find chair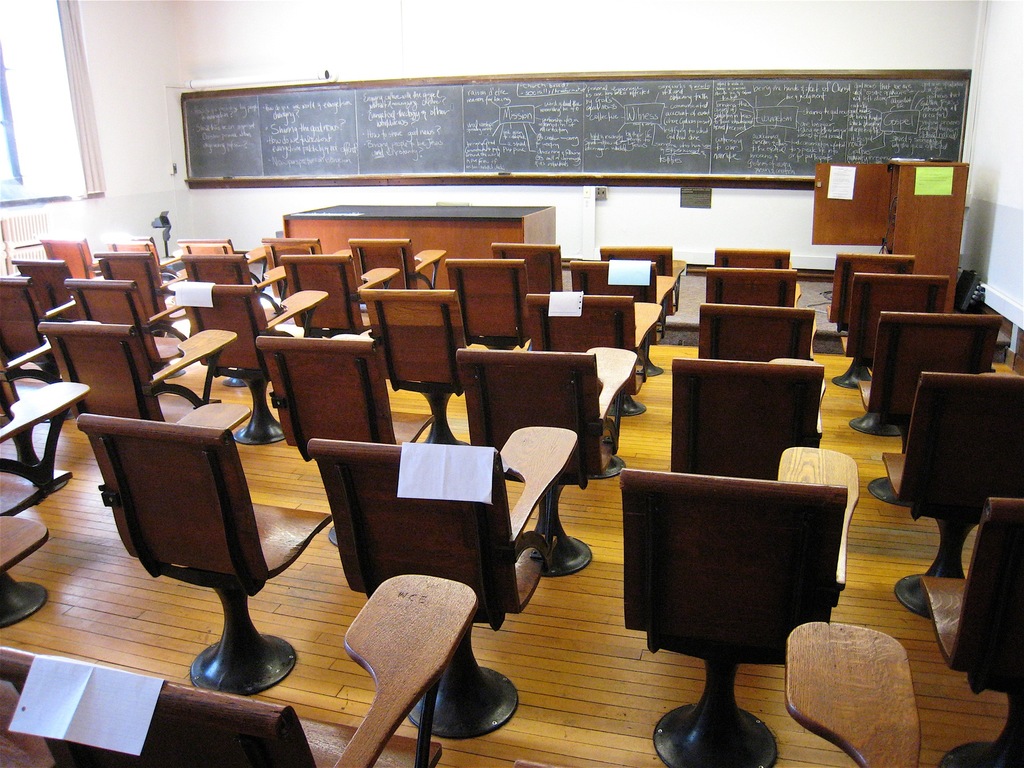
bbox=(710, 248, 792, 273)
